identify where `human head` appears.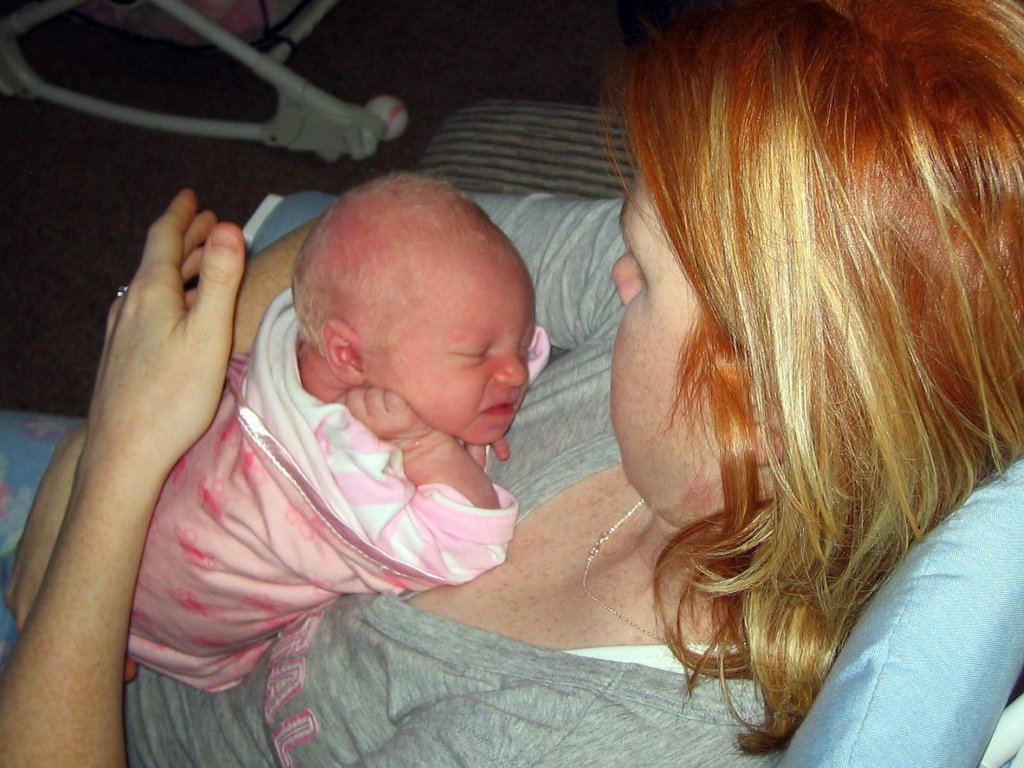
Appears at (x1=283, y1=181, x2=545, y2=432).
